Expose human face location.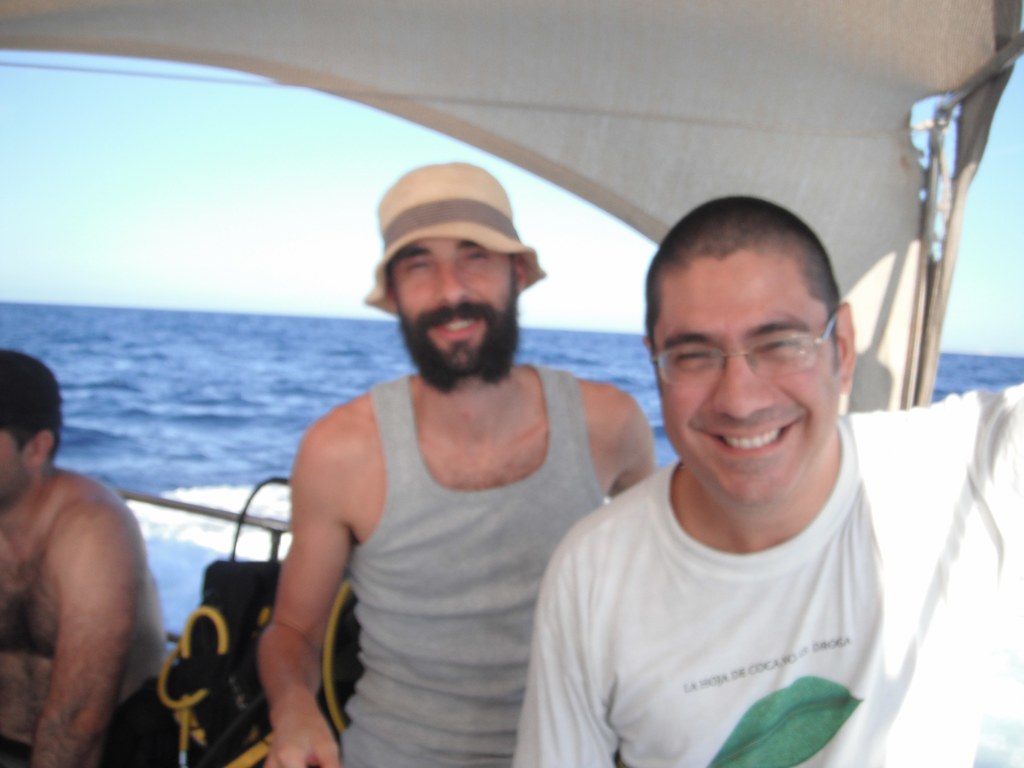
Exposed at <bbox>385, 232, 515, 381</bbox>.
